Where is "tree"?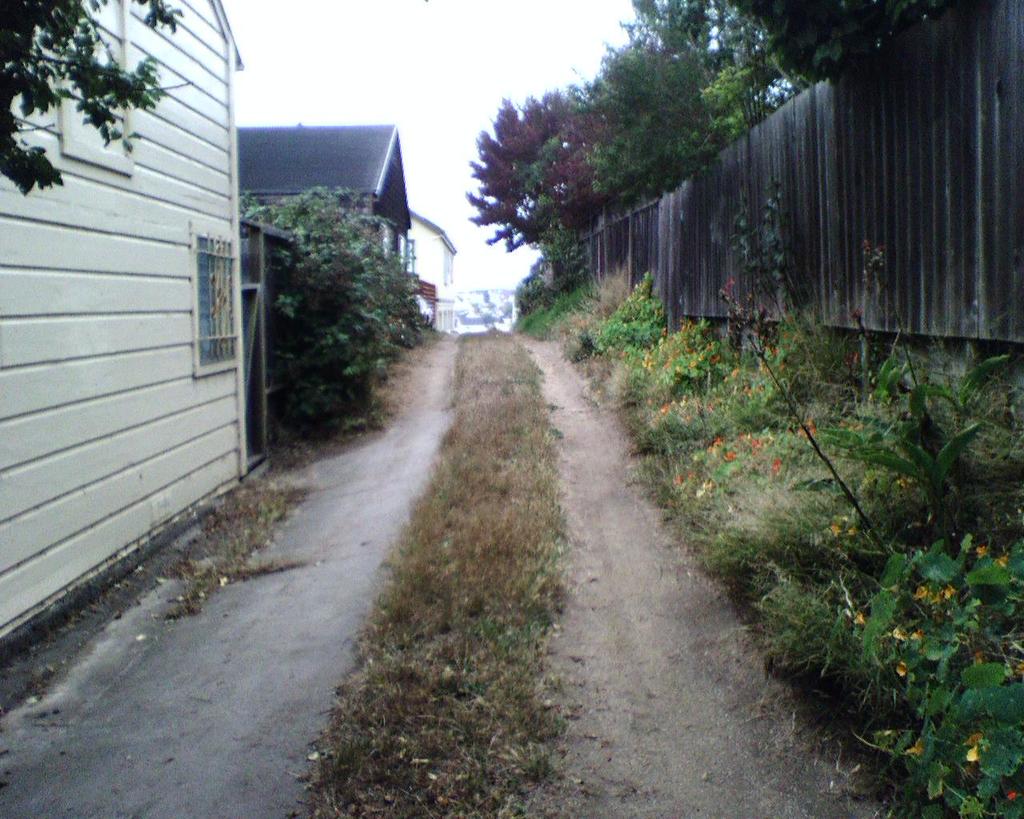
x1=516, y1=136, x2=597, y2=287.
